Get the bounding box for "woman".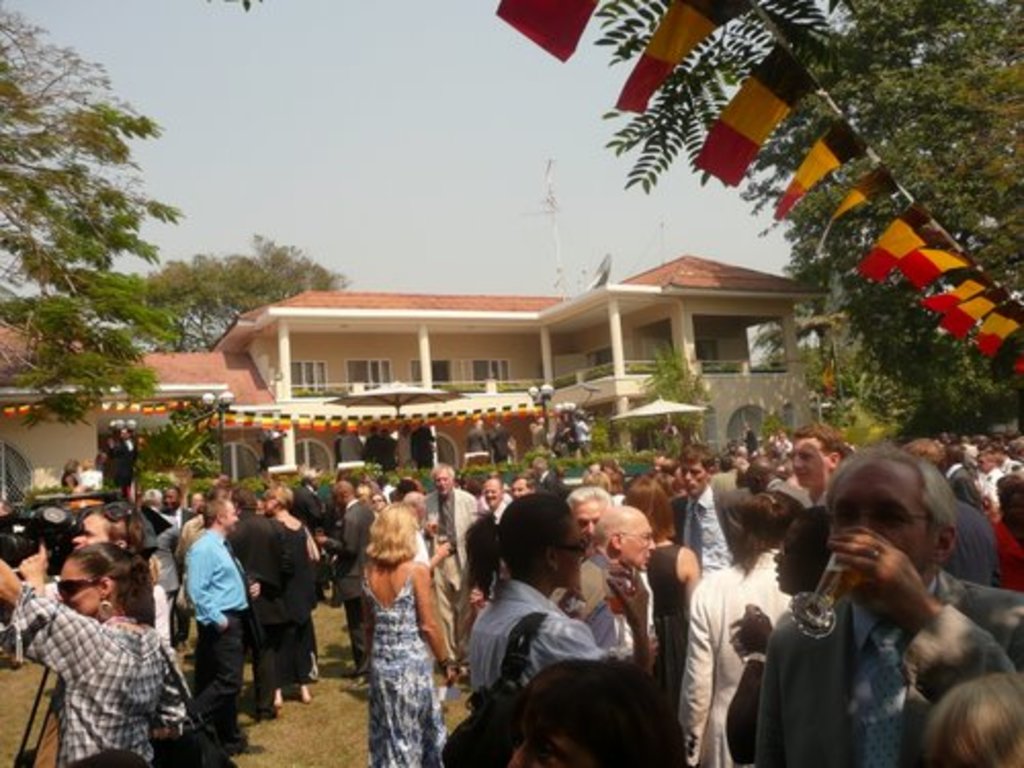
{"x1": 621, "y1": 481, "x2": 725, "y2": 741}.
